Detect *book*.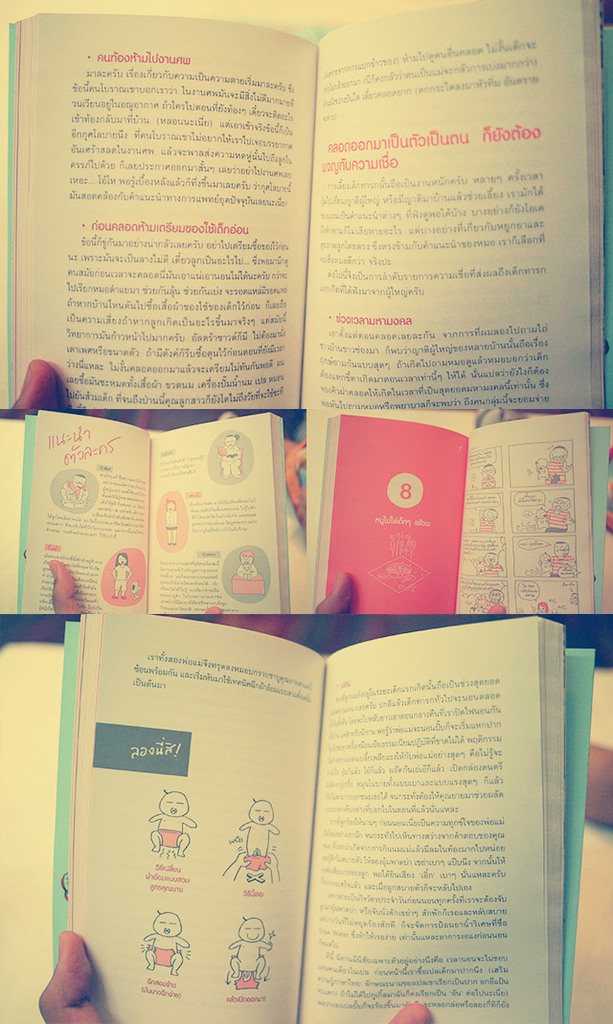
Detected at [x1=305, y1=413, x2=611, y2=615].
